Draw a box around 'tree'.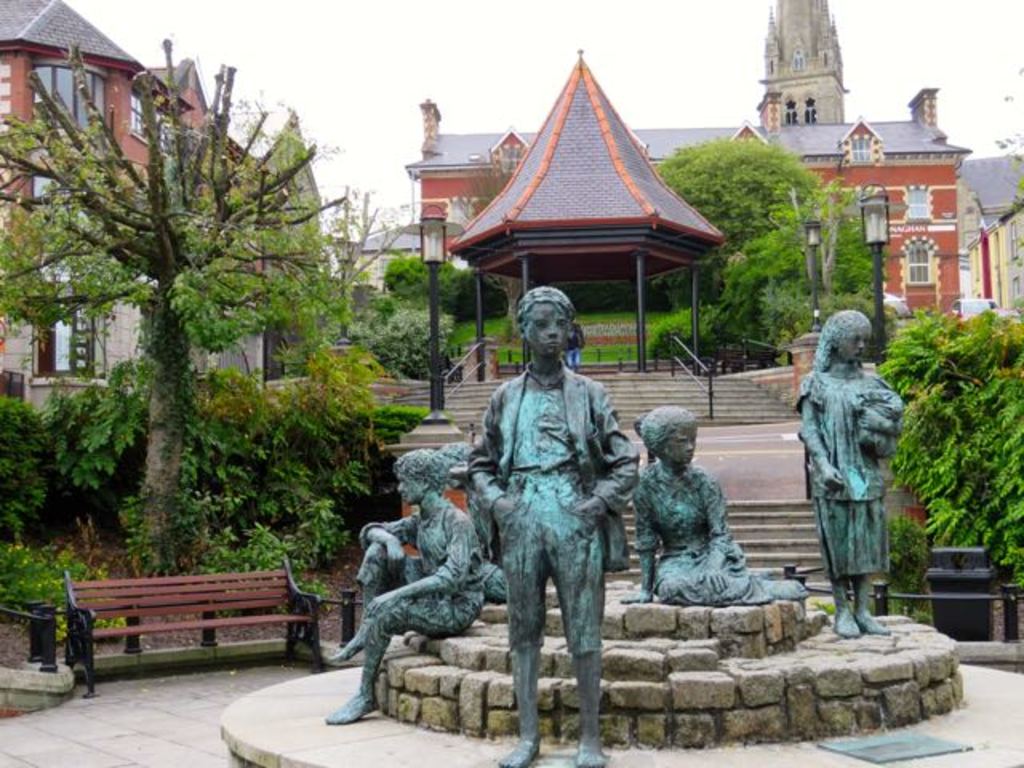
(0,40,344,574).
